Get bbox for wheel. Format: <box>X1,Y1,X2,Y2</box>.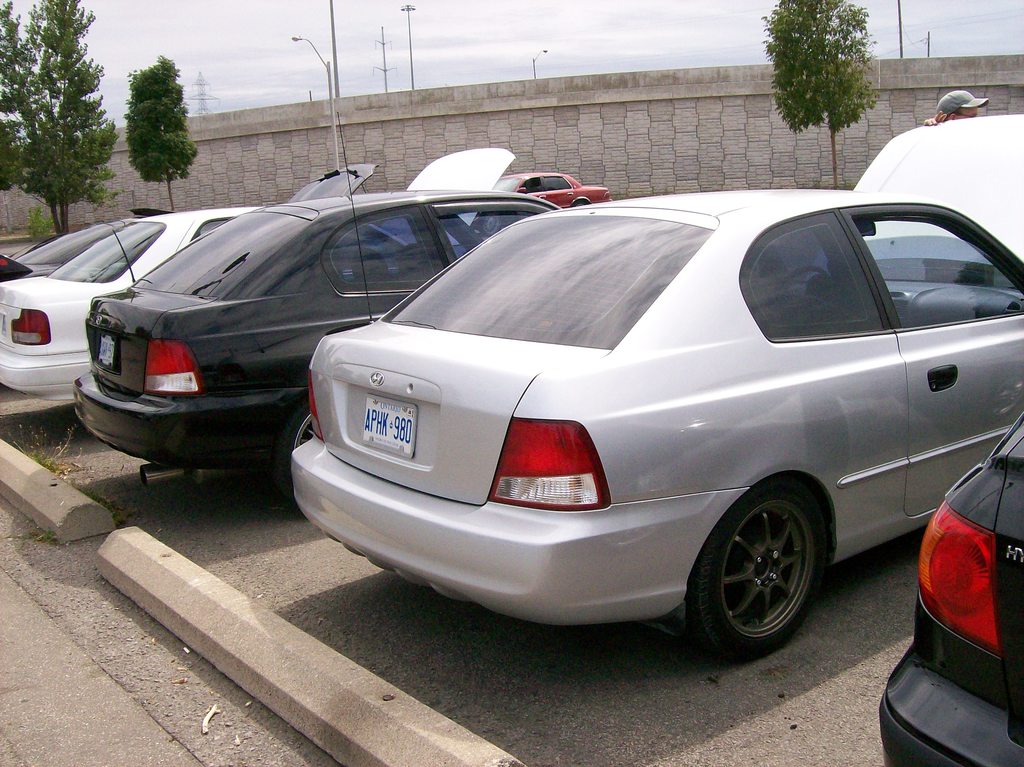
<box>269,399,326,521</box>.
